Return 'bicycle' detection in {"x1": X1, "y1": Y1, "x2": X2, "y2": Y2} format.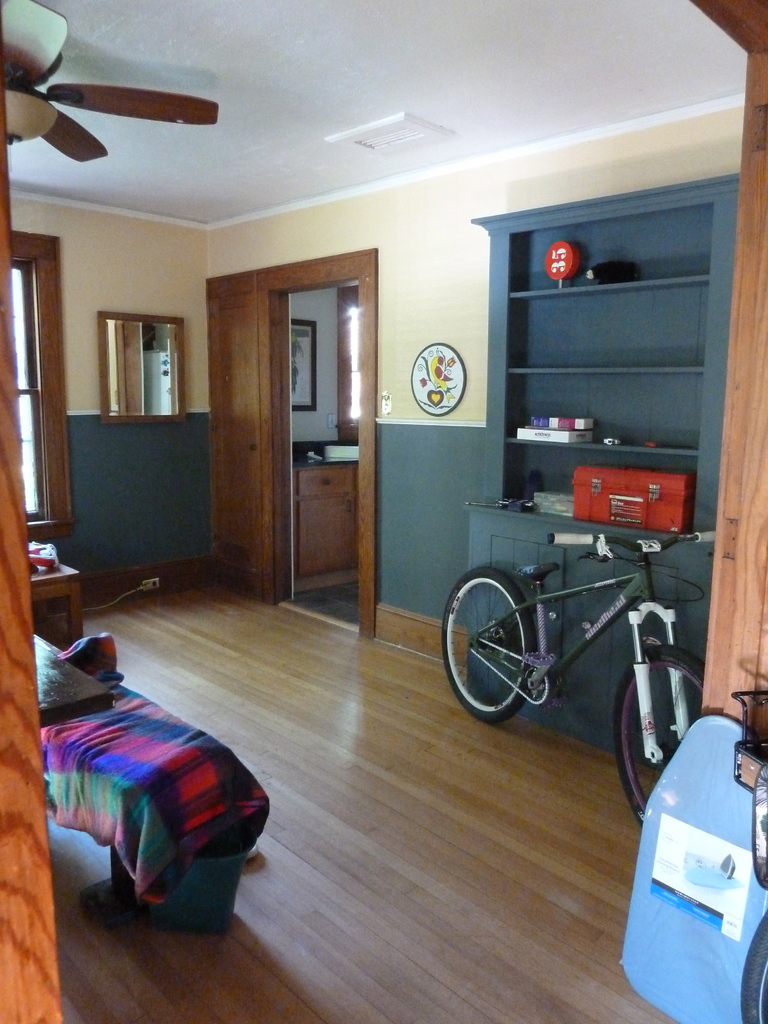
{"x1": 442, "y1": 469, "x2": 720, "y2": 782}.
